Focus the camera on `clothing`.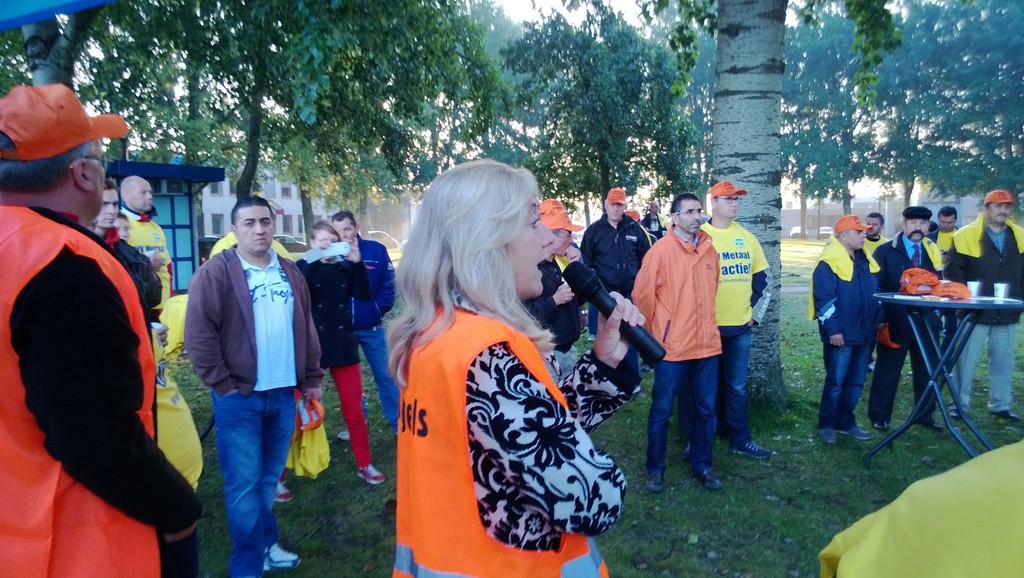
Focus region: <bbox>118, 209, 180, 305</bbox>.
